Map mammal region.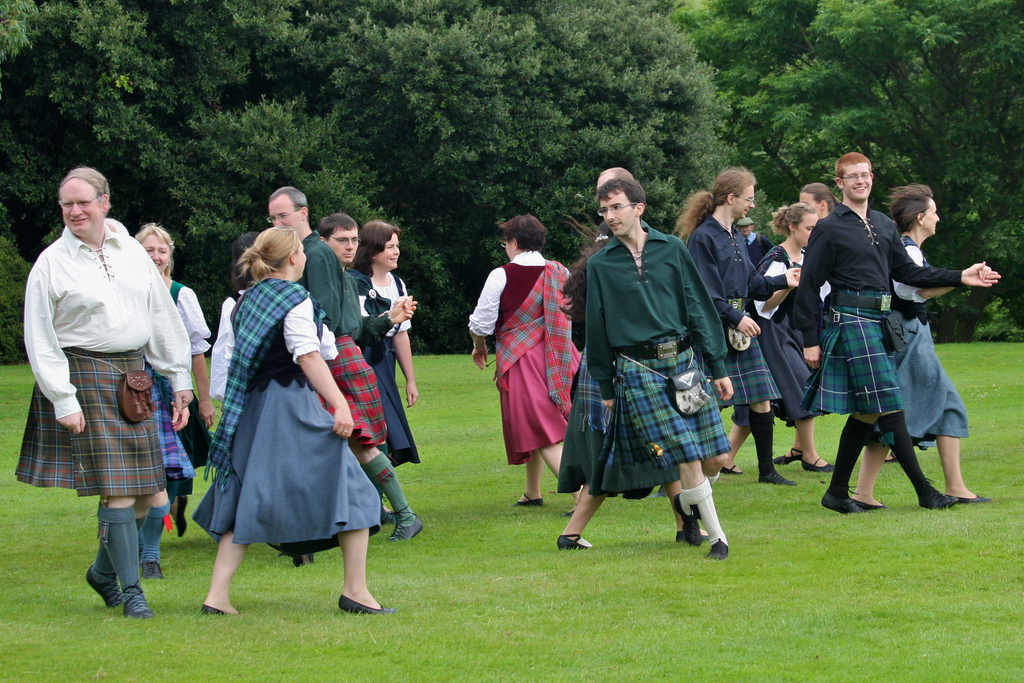
Mapped to box=[749, 202, 827, 470].
